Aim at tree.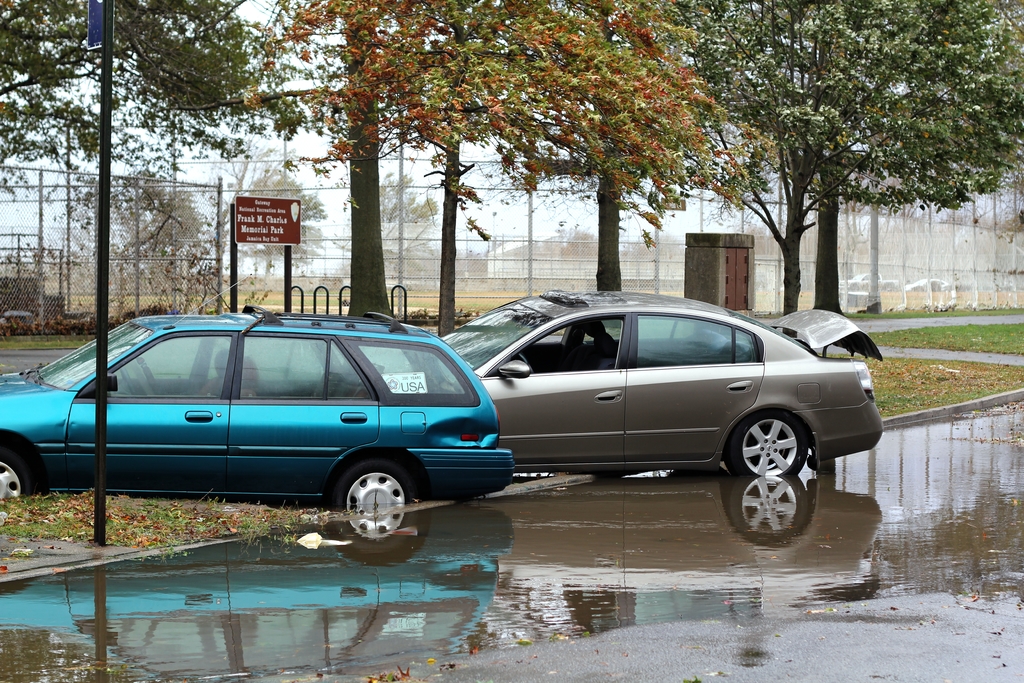
Aimed at pyautogui.locateOnScreen(51, 123, 298, 320).
